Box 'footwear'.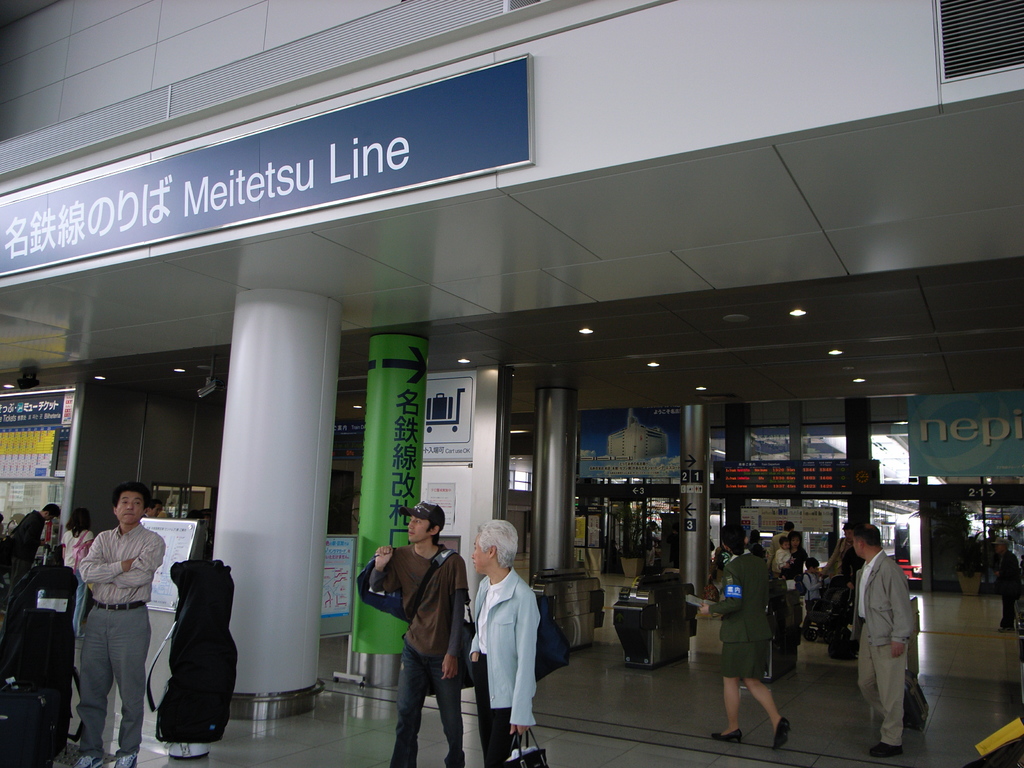
[left=772, top=715, right=788, bottom=749].
